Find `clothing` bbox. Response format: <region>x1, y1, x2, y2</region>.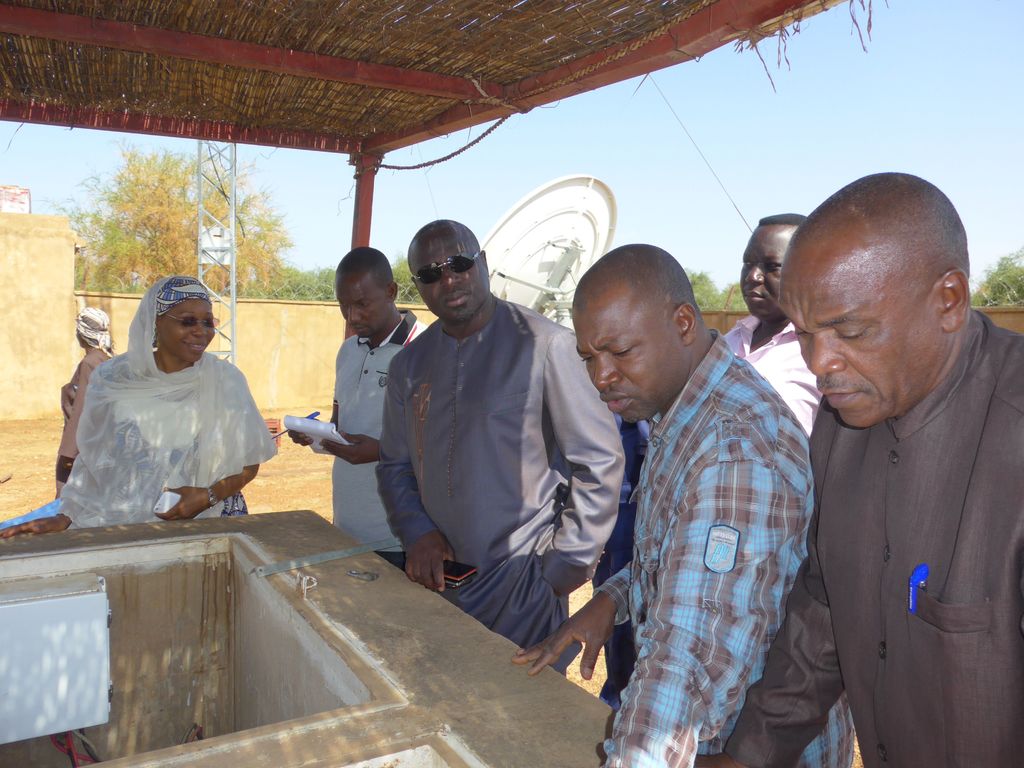
<region>373, 289, 626, 680</region>.
